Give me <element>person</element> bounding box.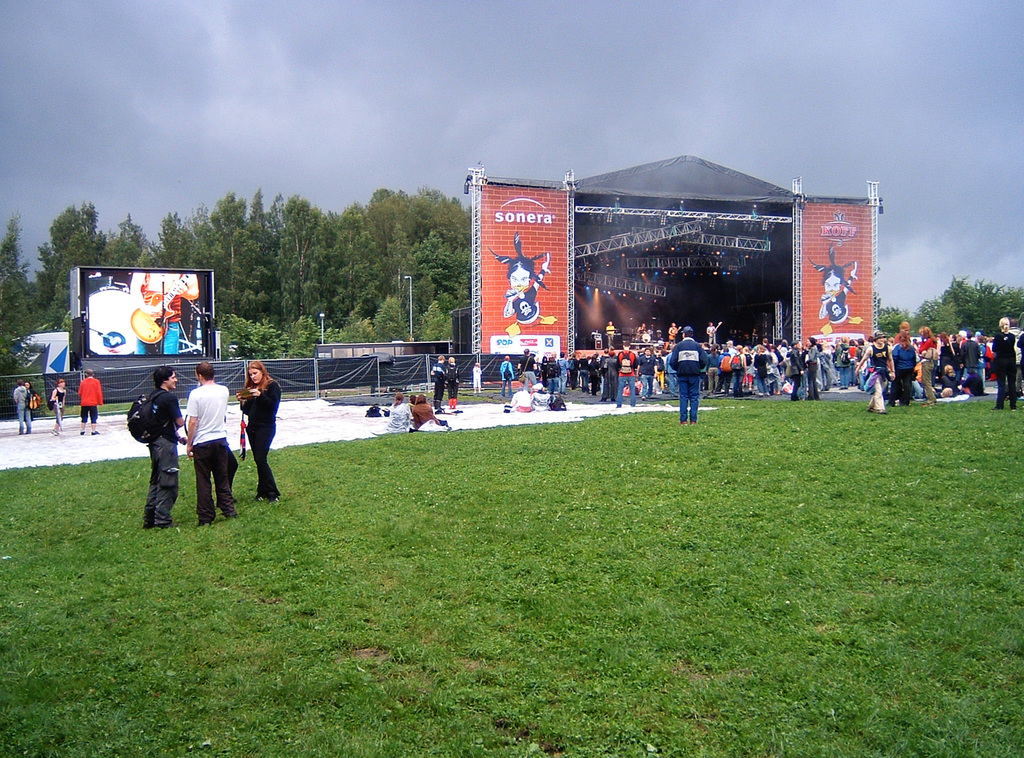
[184,361,239,525].
